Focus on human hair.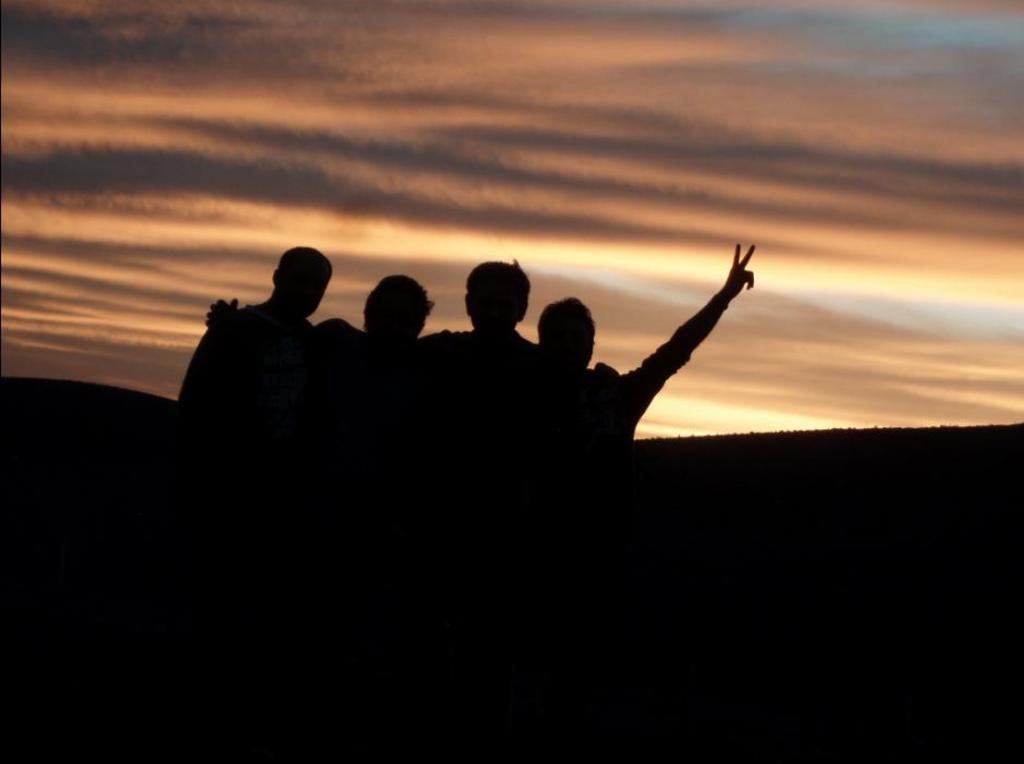
Focused at select_region(356, 272, 423, 354).
